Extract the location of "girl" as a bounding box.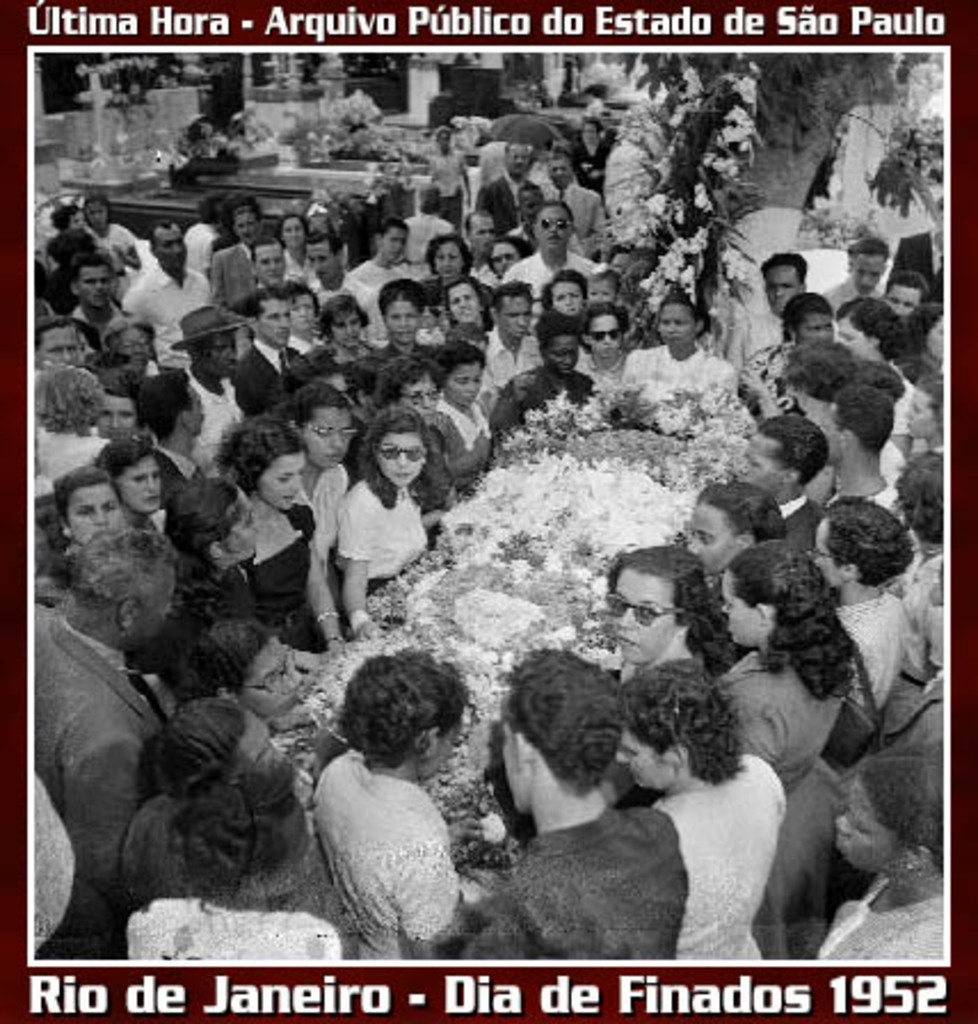
bbox(215, 418, 315, 638).
